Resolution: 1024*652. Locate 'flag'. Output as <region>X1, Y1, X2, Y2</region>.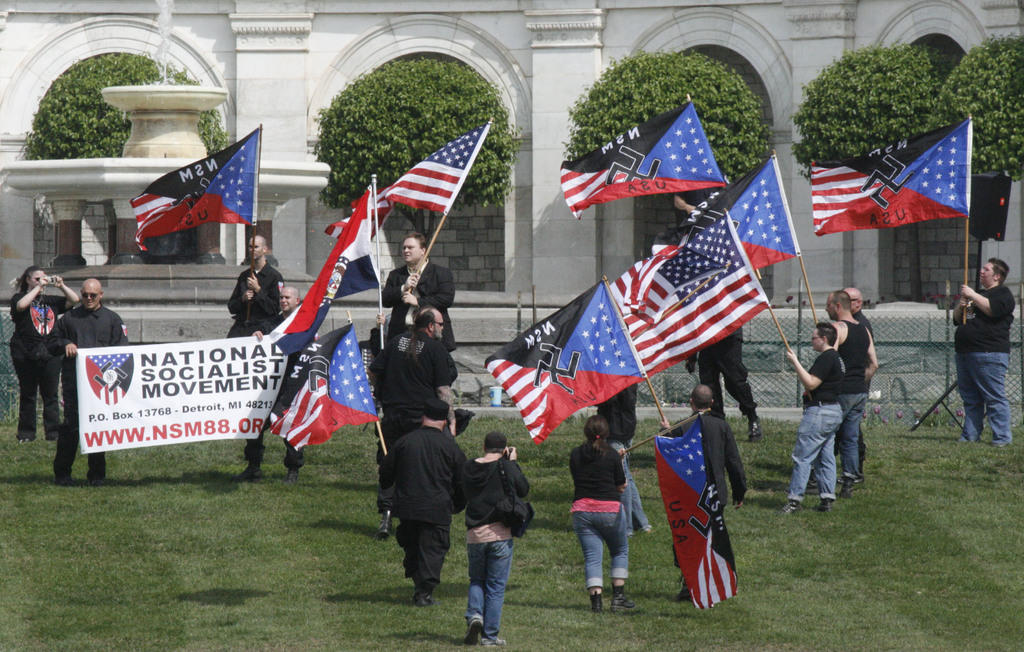
<region>487, 280, 646, 452</region>.
